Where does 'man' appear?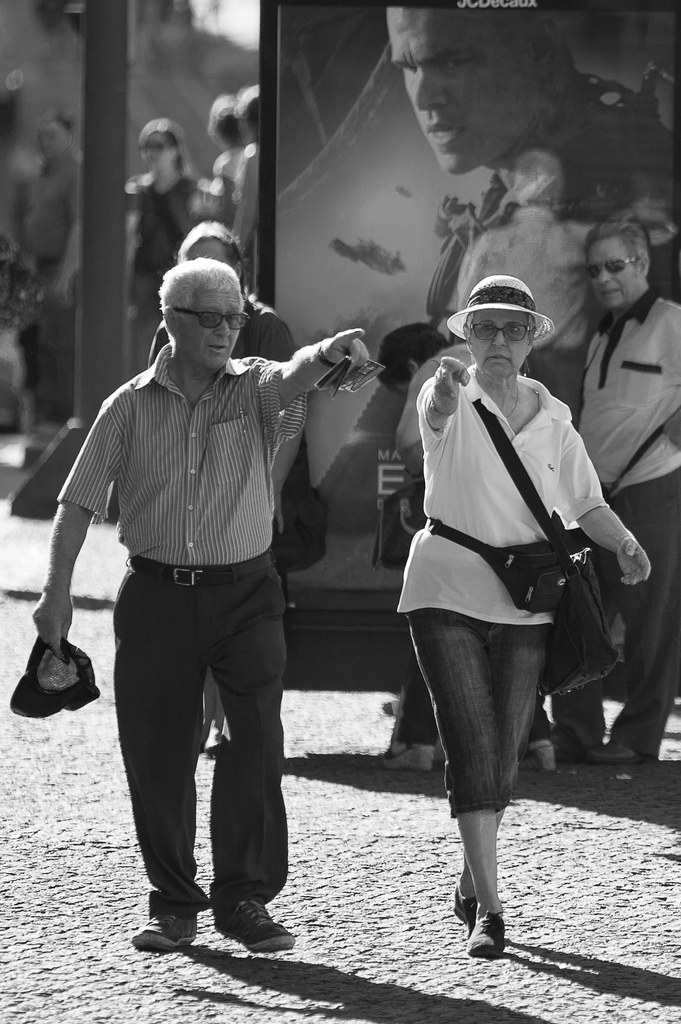
Appears at [385, 0, 680, 333].
